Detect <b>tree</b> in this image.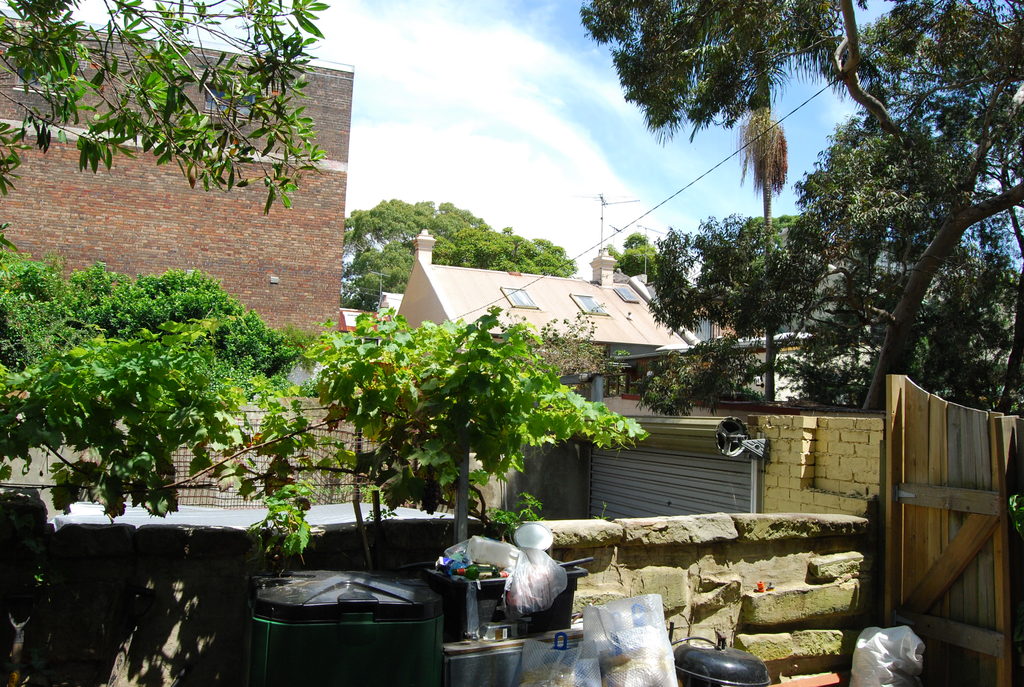
Detection: 701:199:826:321.
